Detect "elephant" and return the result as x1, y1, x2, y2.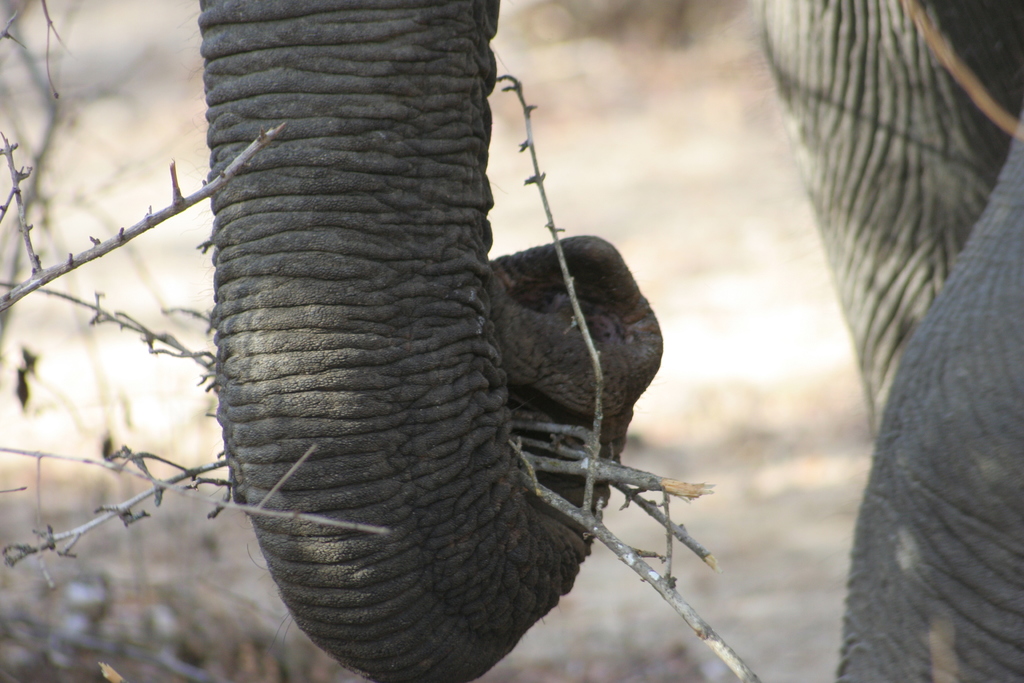
221, 0, 1023, 682.
